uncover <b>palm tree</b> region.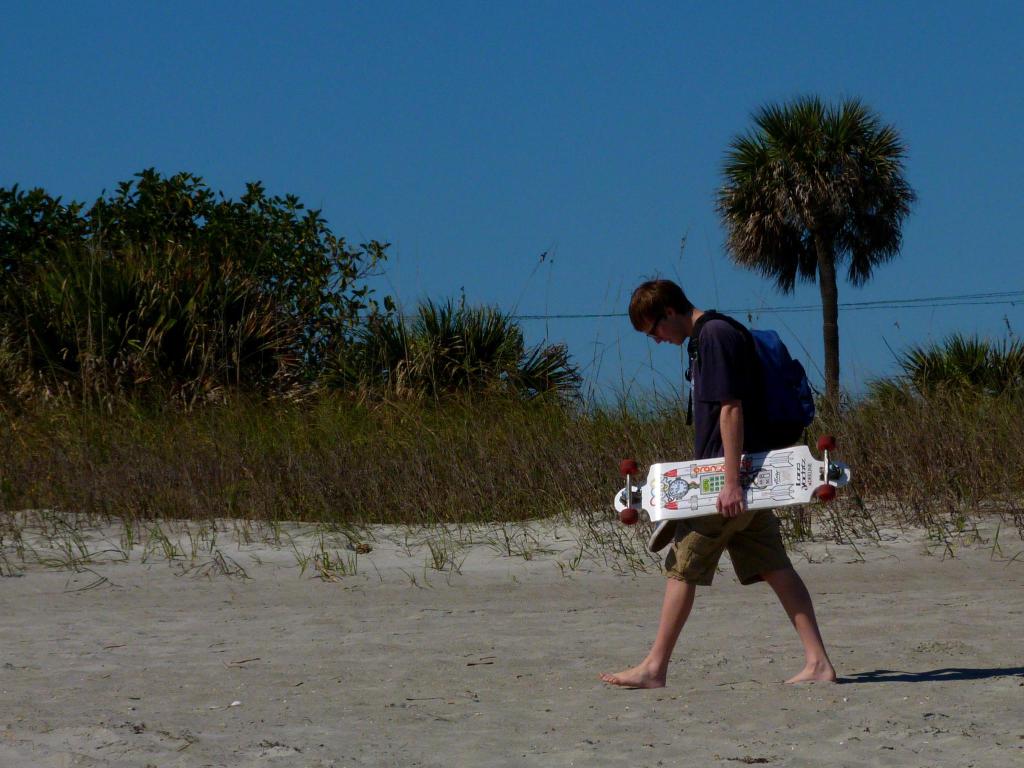
Uncovered: crop(404, 303, 539, 419).
